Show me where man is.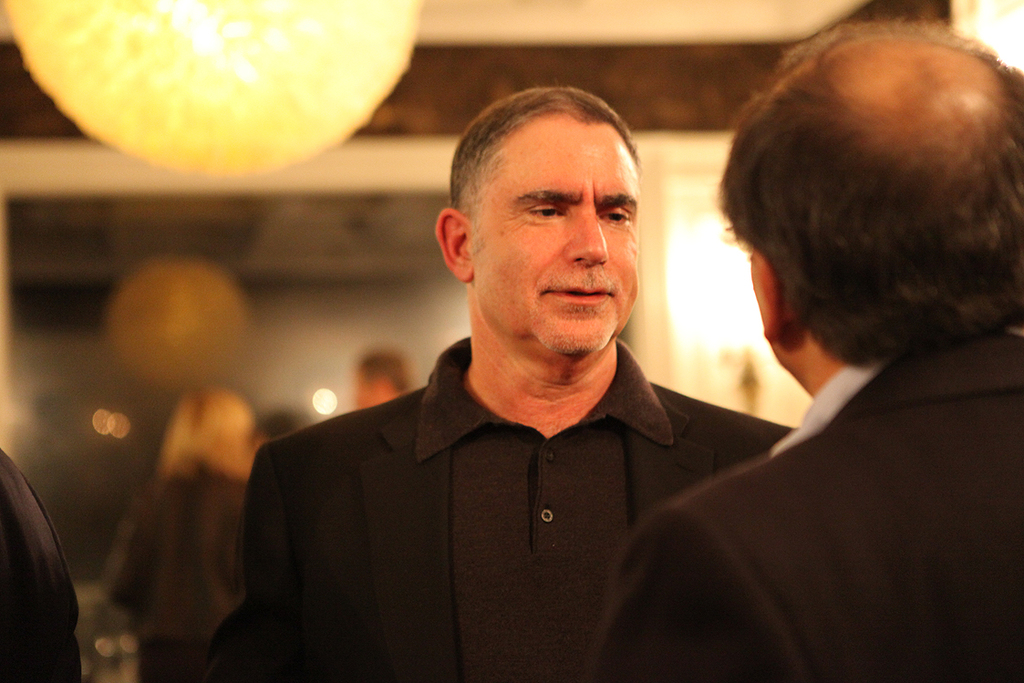
man is at left=212, top=84, right=800, bottom=682.
